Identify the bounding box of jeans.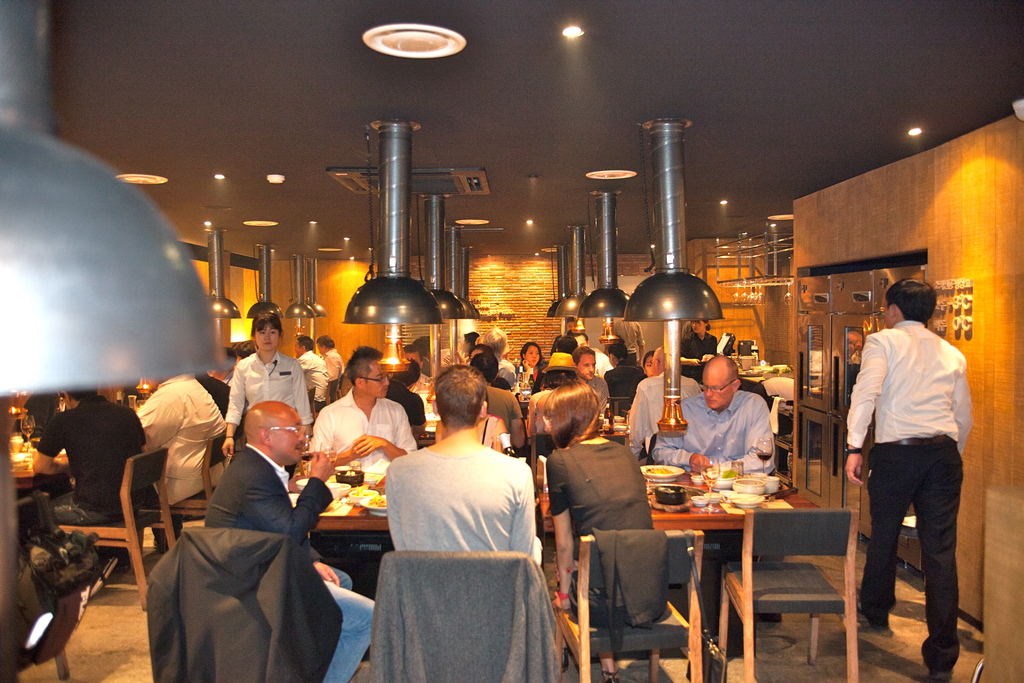
x1=839, y1=420, x2=986, y2=677.
